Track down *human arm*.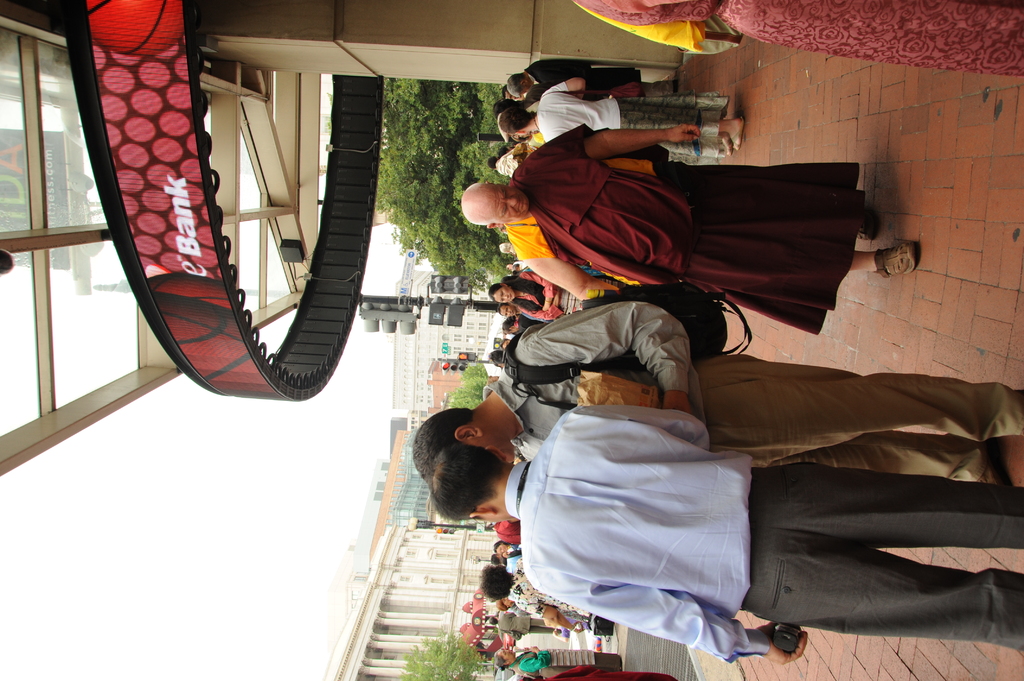
Tracked to Rect(531, 126, 701, 157).
